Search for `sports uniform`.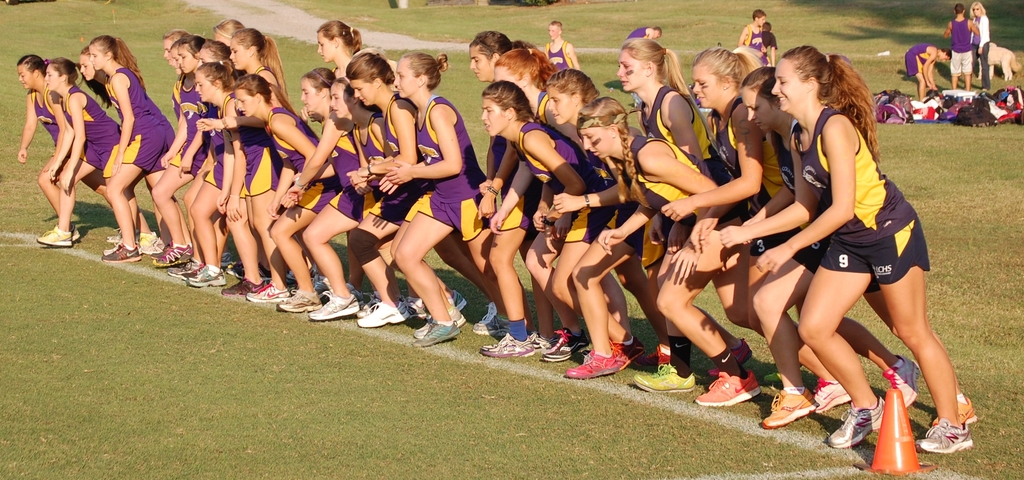
Found at locate(776, 116, 831, 276).
